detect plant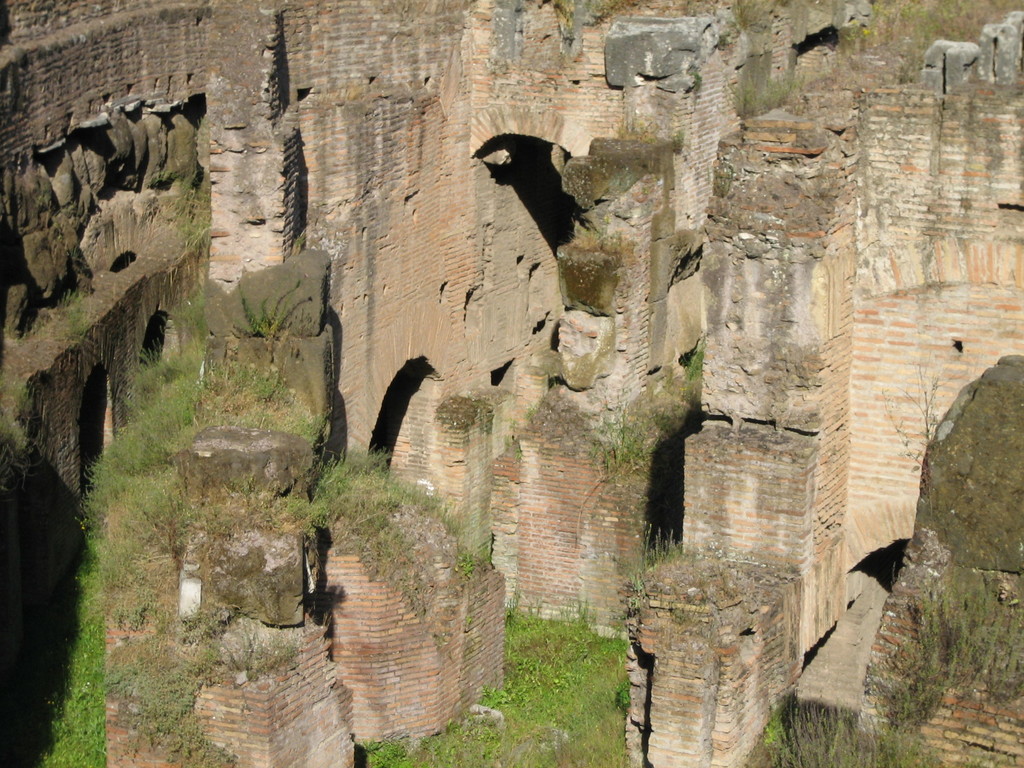
detection(748, 684, 950, 765)
